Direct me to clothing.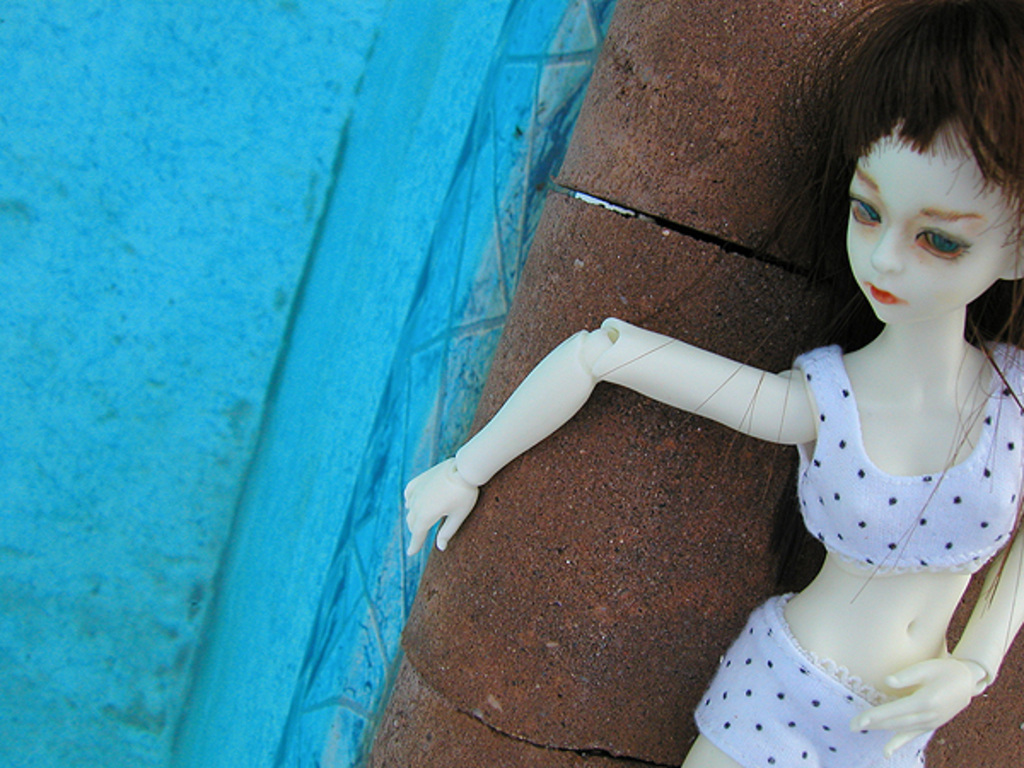
Direction: {"left": 684, "top": 591, "right": 939, "bottom": 766}.
